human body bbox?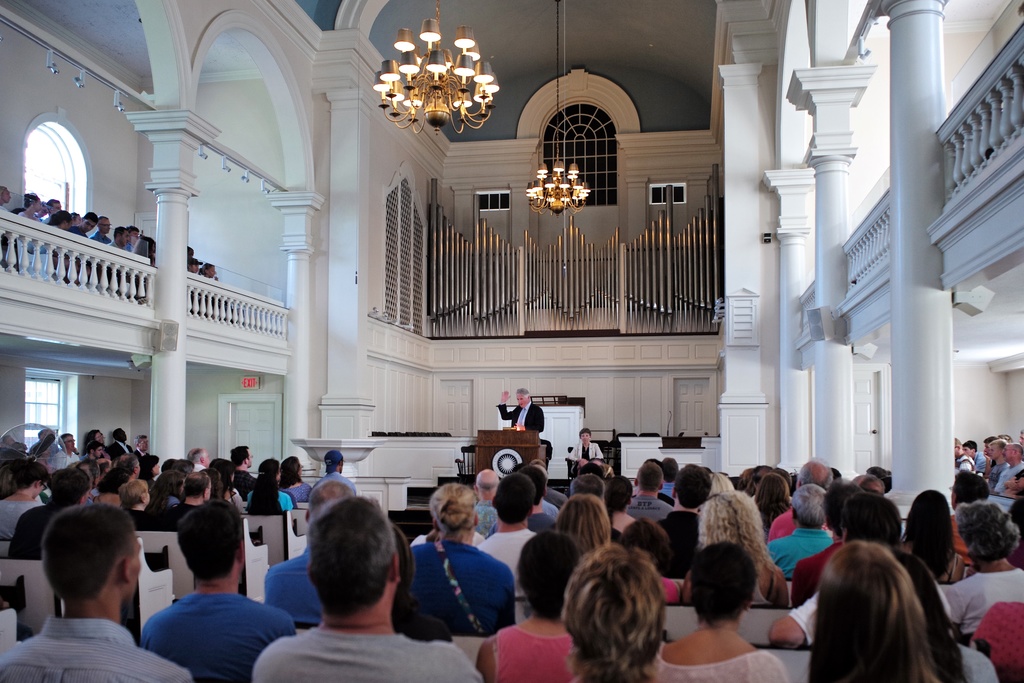
[x1=896, y1=491, x2=960, y2=571]
